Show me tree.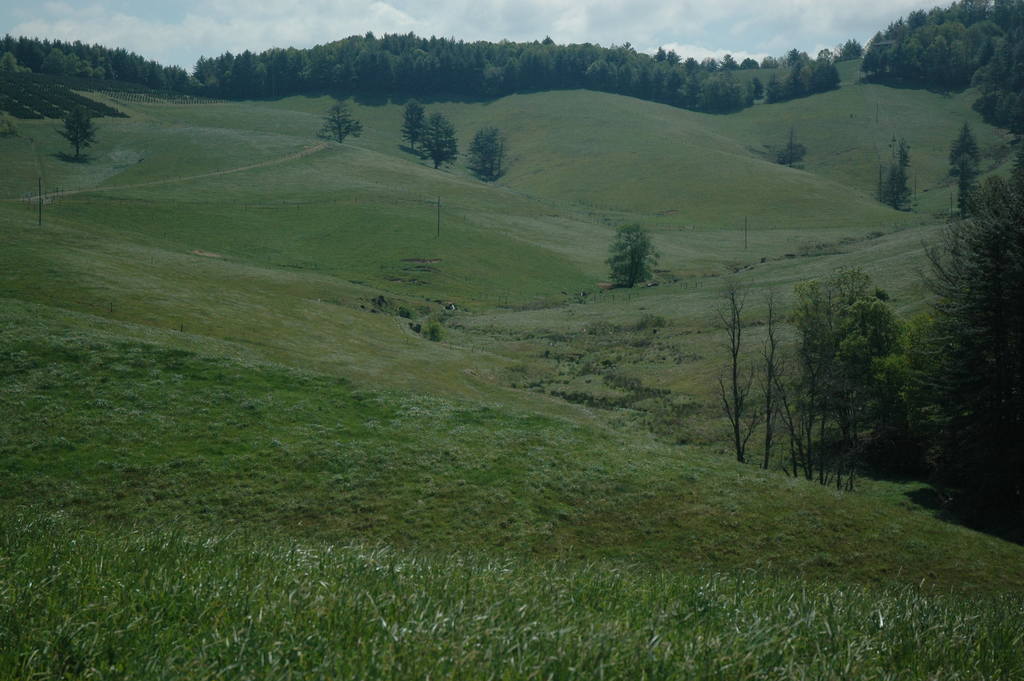
tree is here: [left=422, top=106, right=461, bottom=165].
